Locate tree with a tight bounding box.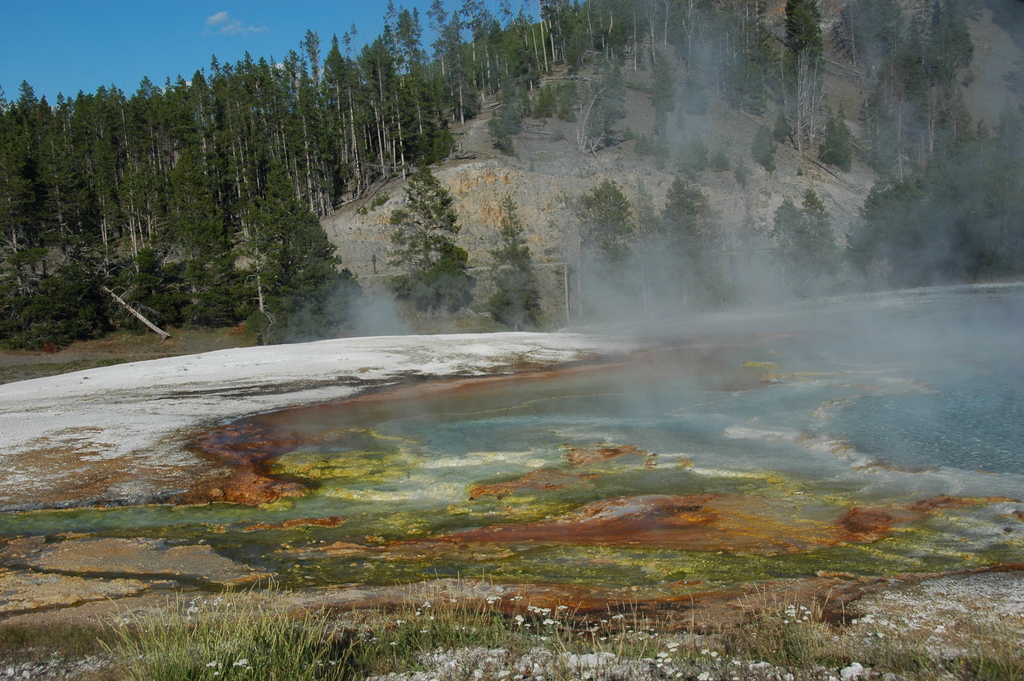
[left=387, top=165, right=468, bottom=311].
